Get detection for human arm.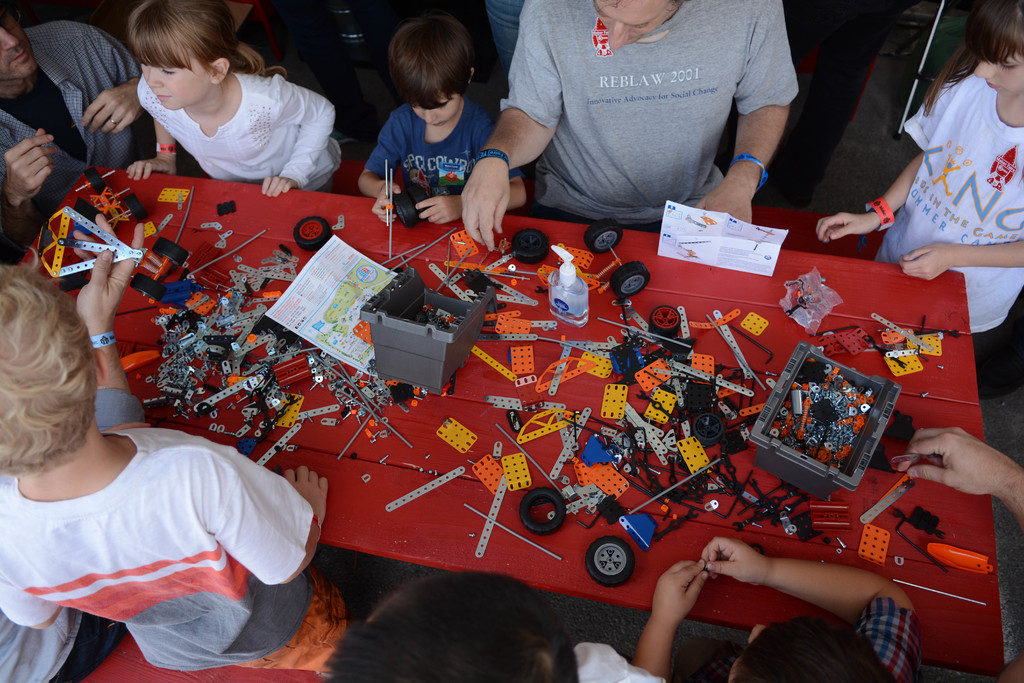
Detection: locate(252, 79, 343, 192).
